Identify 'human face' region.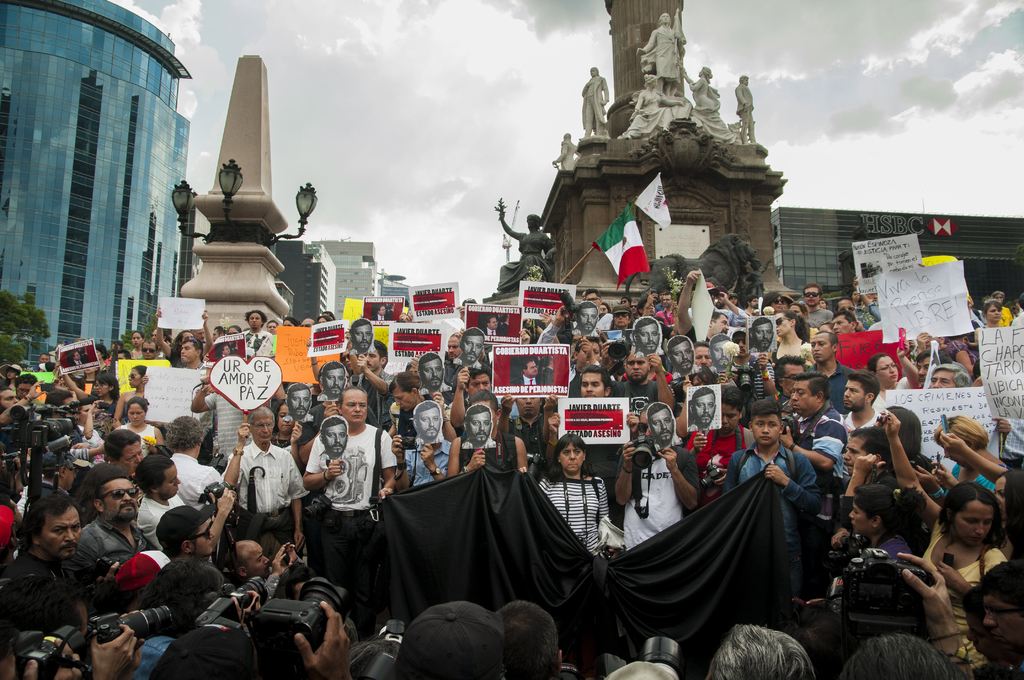
Region: {"x1": 223, "y1": 343, "x2": 234, "y2": 357}.
